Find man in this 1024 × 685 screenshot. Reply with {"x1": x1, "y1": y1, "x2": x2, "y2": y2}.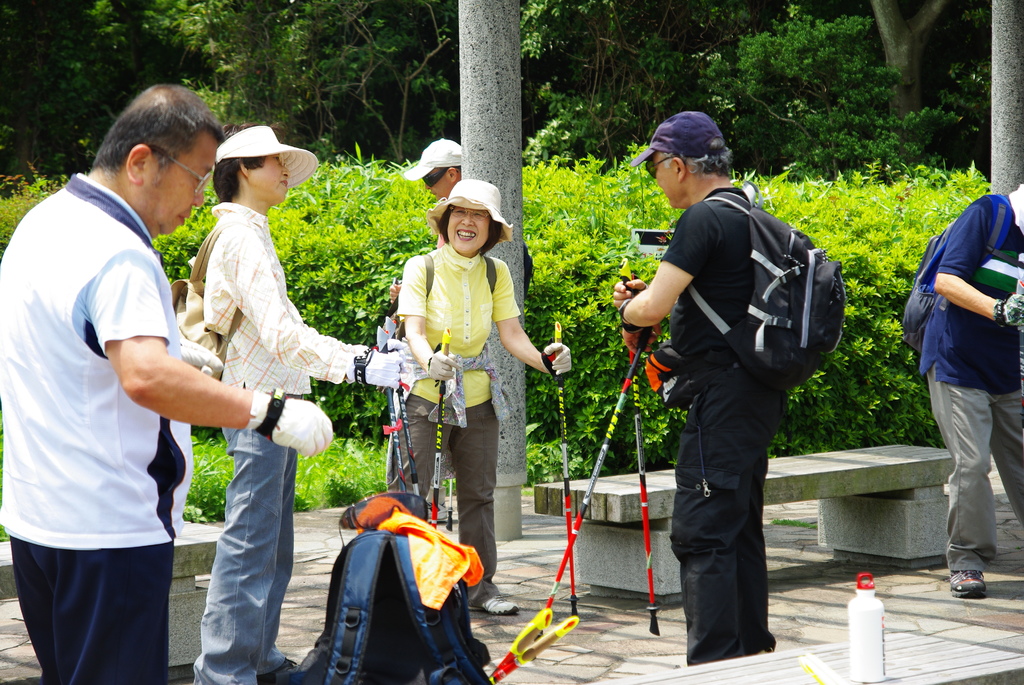
{"x1": 621, "y1": 136, "x2": 847, "y2": 673}.
